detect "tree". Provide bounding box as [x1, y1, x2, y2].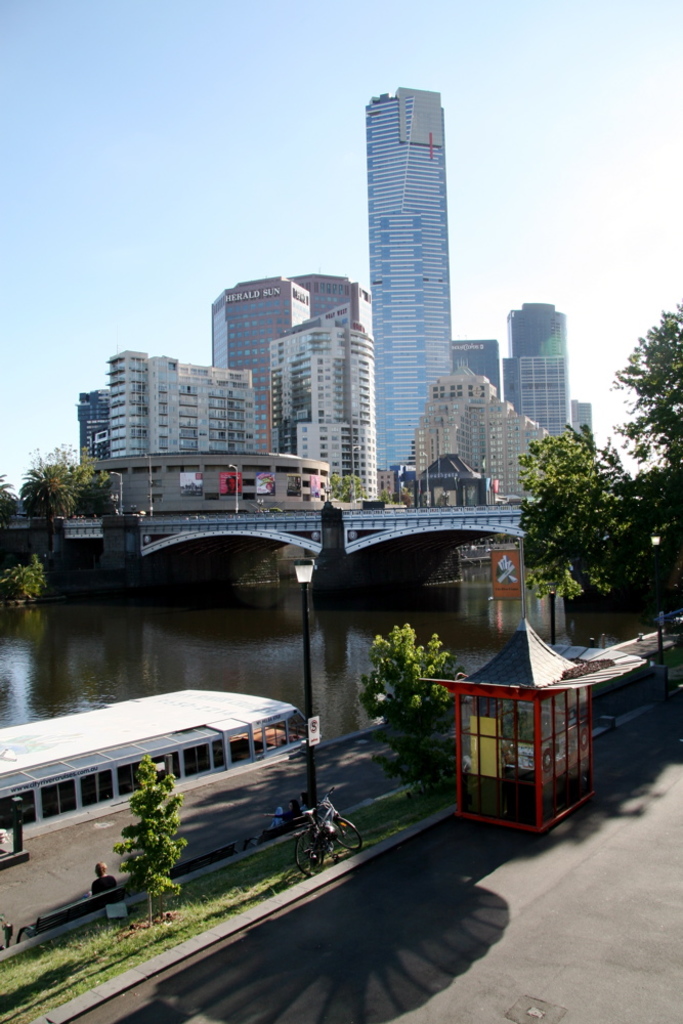
[0, 479, 17, 515].
